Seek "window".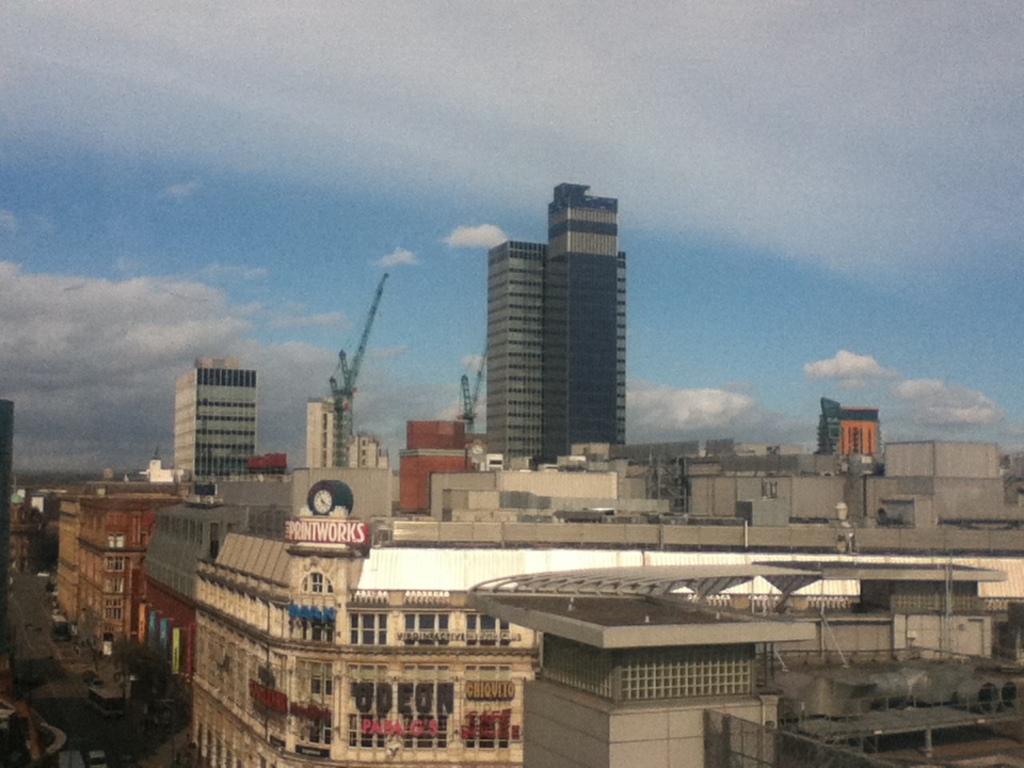
crop(400, 614, 447, 645).
